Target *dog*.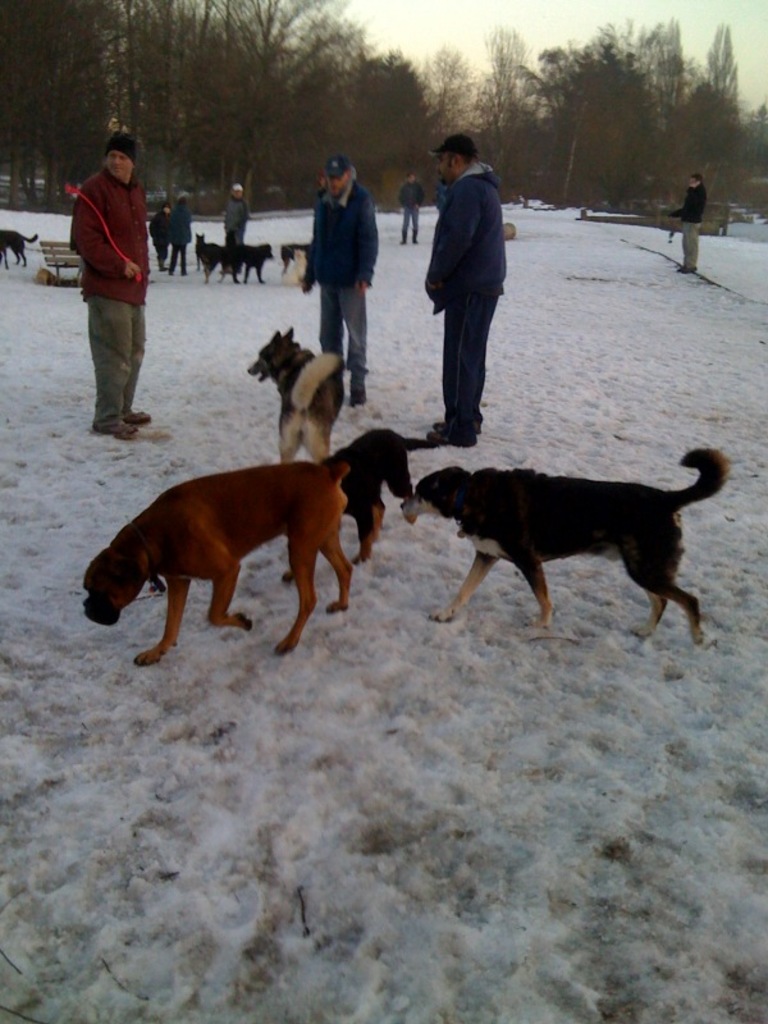
Target region: select_region(195, 232, 233, 285).
